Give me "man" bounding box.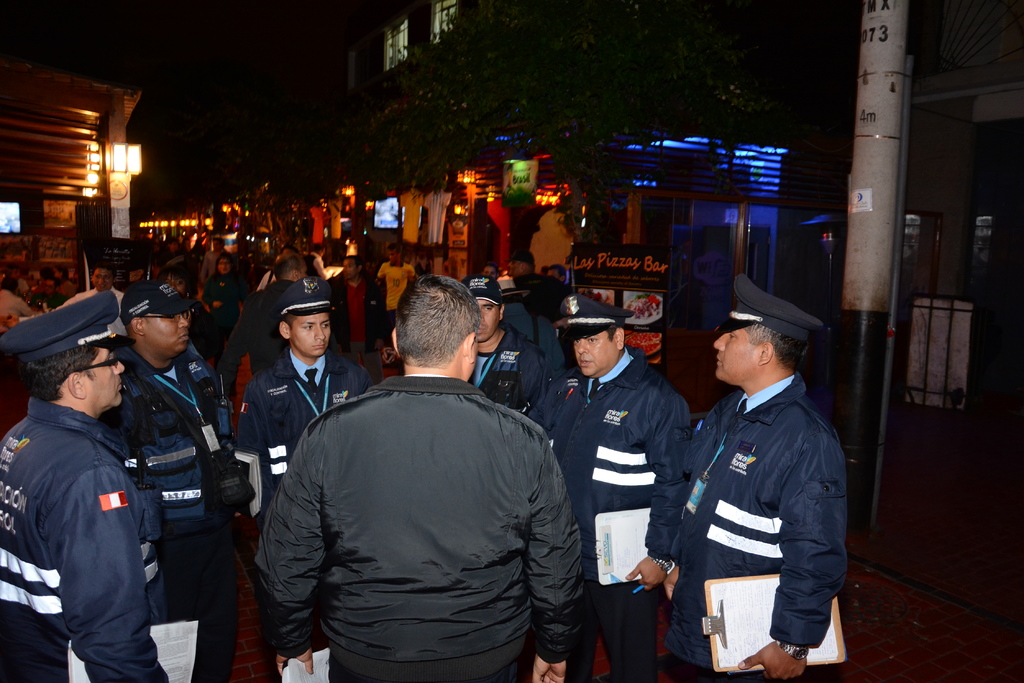
(left=0, top=291, right=176, bottom=682).
